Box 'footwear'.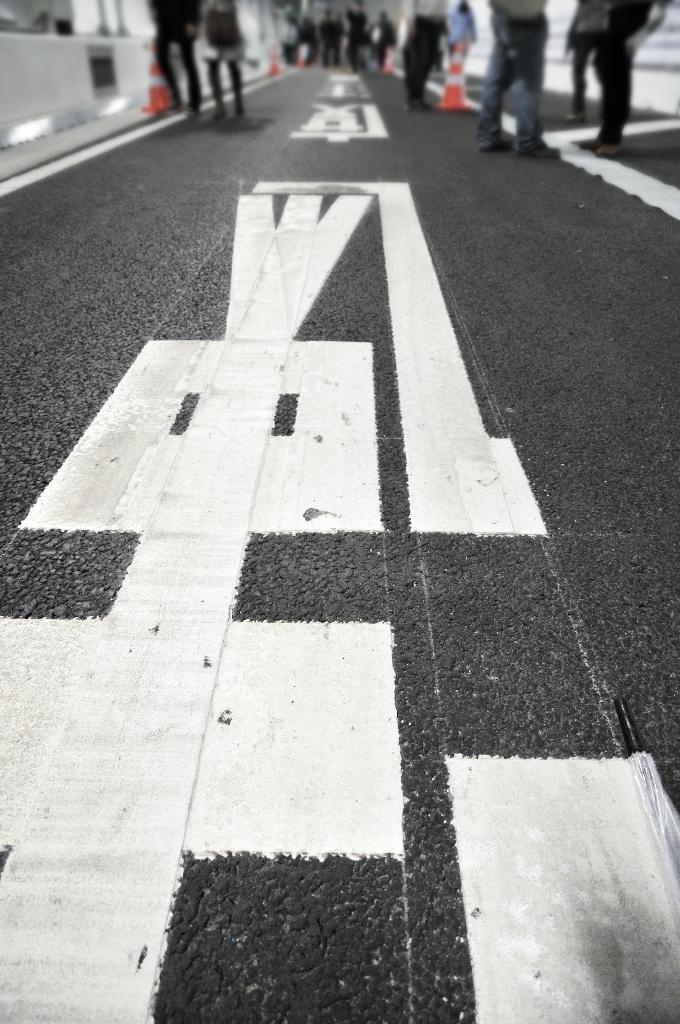
<box>595,145,620,159</box>.
